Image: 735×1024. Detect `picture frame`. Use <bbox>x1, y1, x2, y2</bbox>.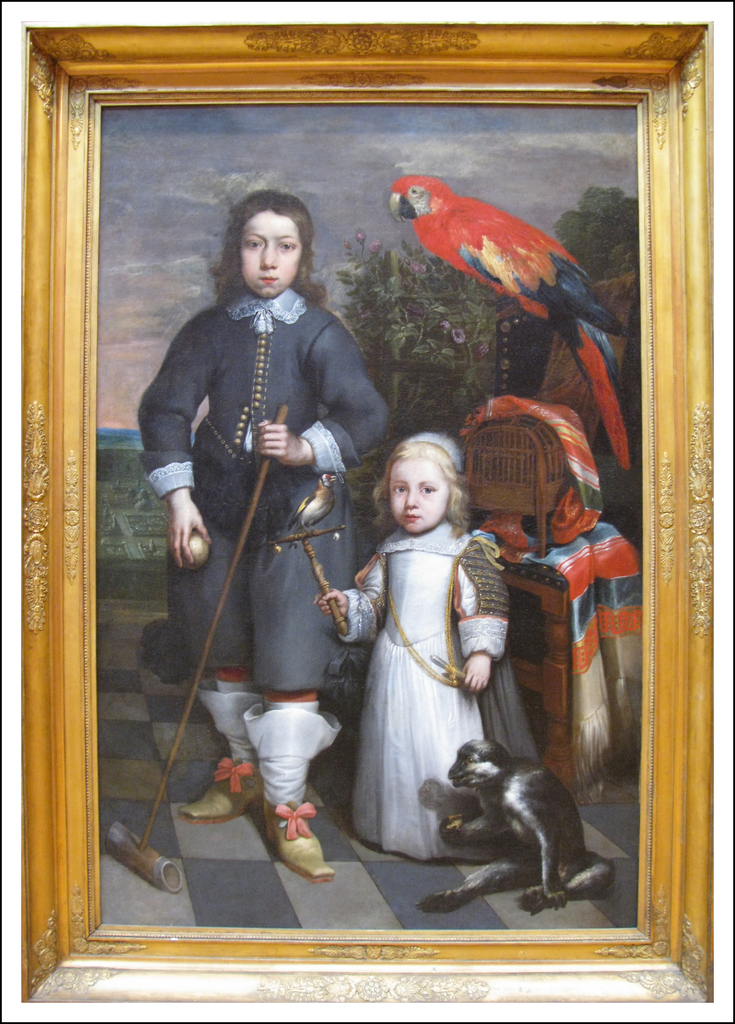
<bbox>23, 22, 715, 1005</bbox>.
